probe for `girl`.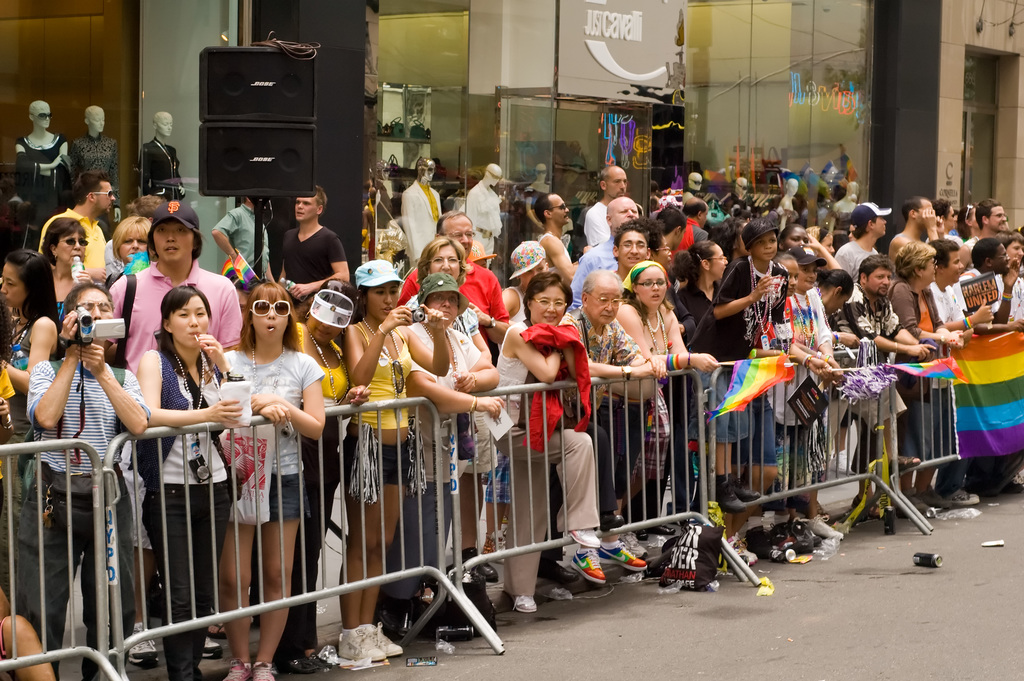
Probe result: (x1=347, y1=254, x2=447, y2=669).
